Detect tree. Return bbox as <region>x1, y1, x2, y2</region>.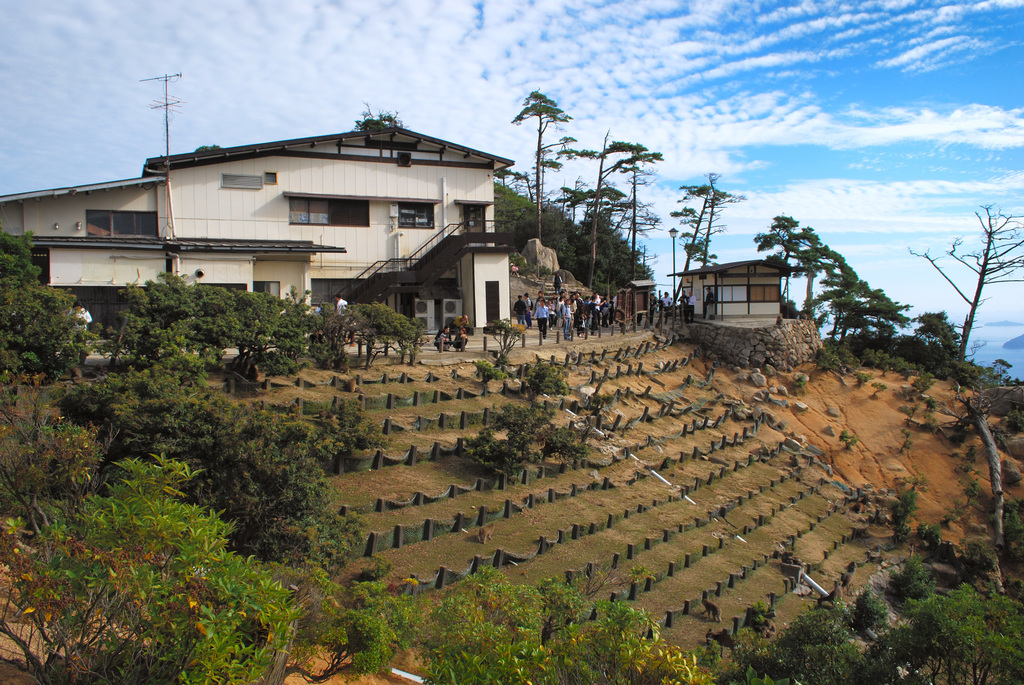
<region>232, 295, 320, 429</region>.
